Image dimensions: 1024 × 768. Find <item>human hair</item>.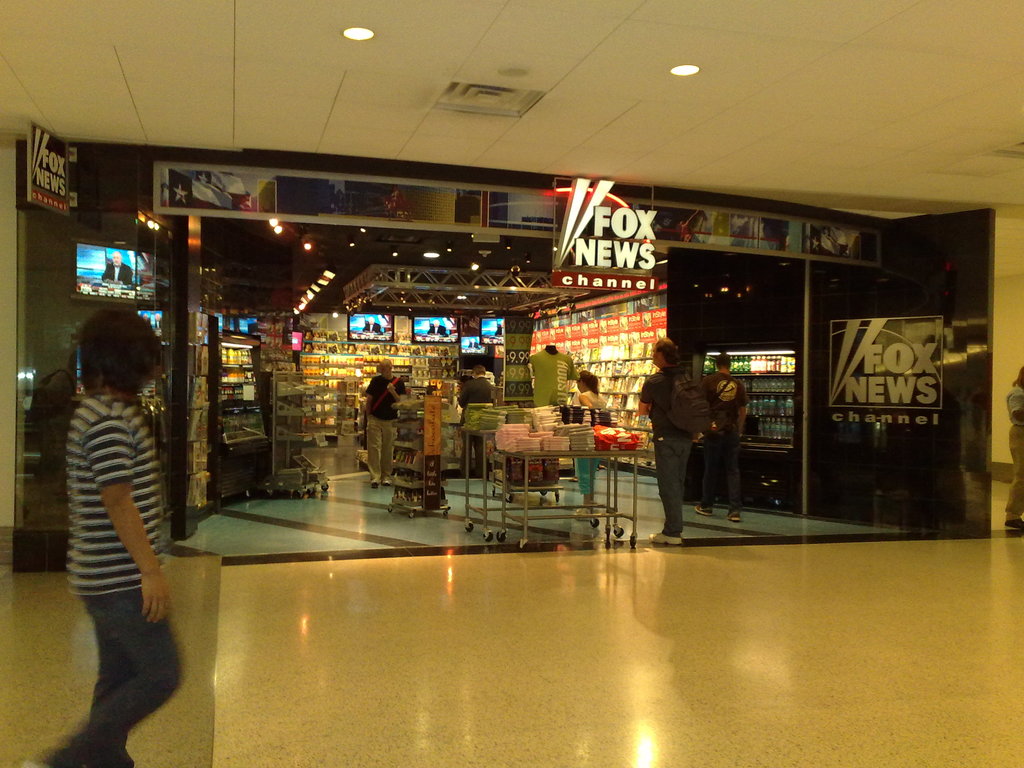
(376,358,390,369).
